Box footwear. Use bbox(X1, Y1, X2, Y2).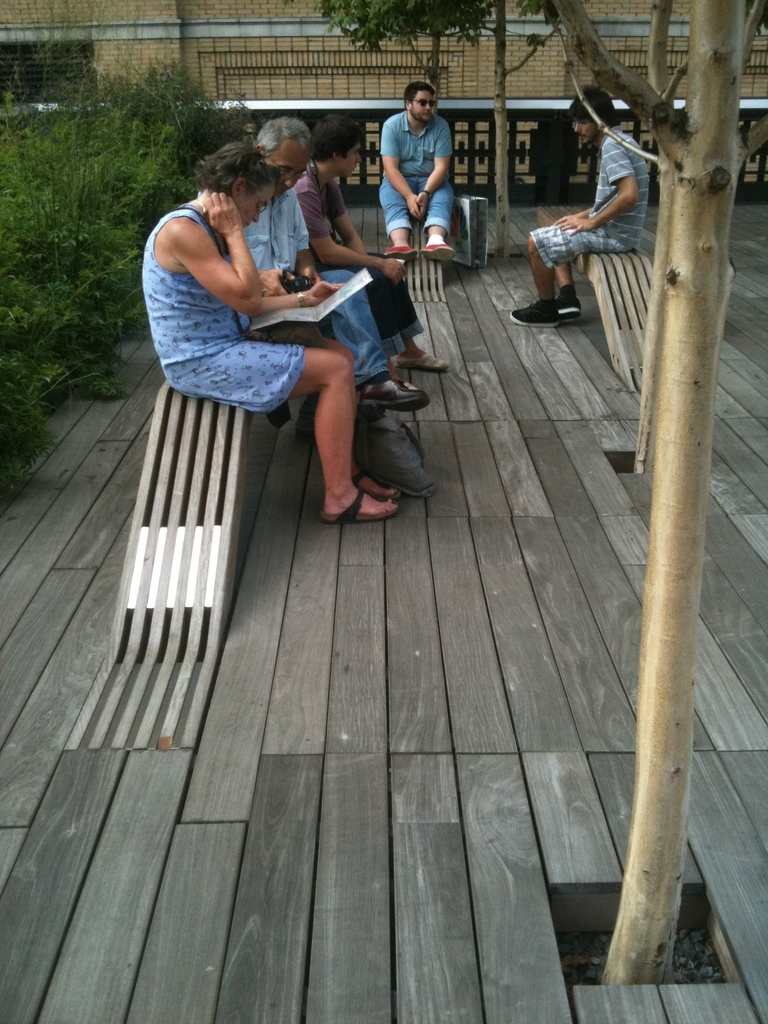
bbox(395, 351, 447, 372).
